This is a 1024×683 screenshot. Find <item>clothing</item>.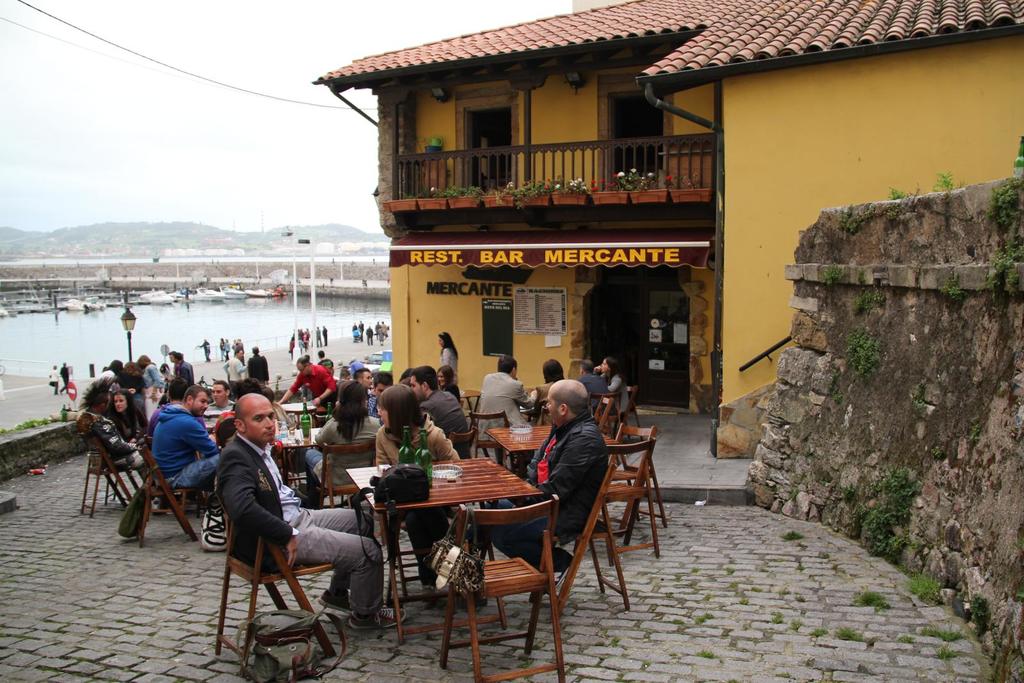
Bounding box: Rect(238, 344, 243, 350).
